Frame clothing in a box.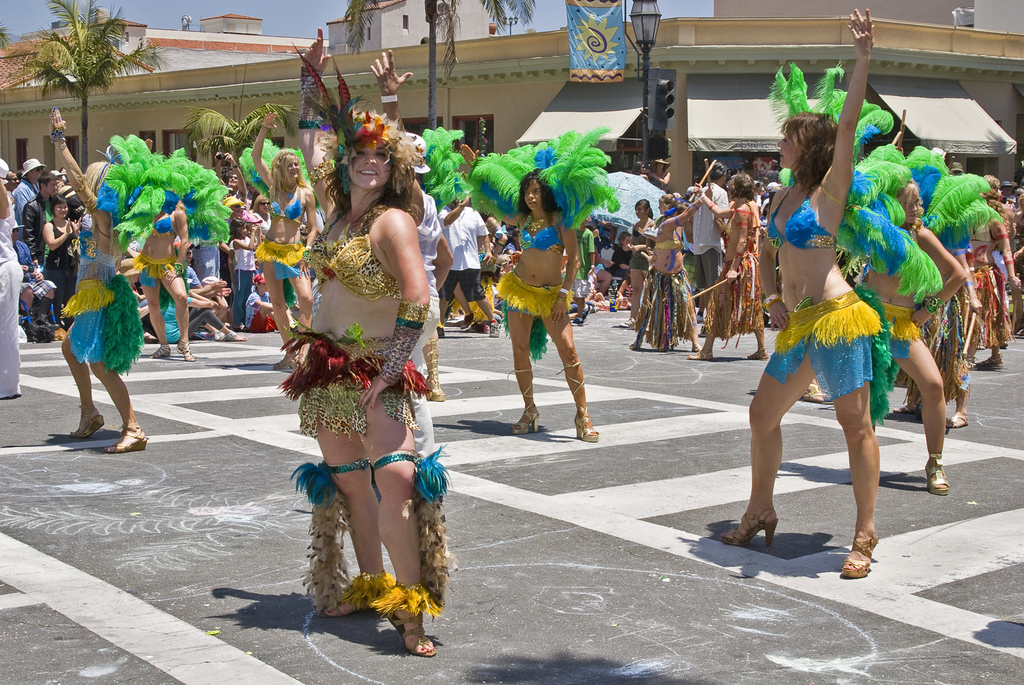
select_region(691, 178, 718, 259).
